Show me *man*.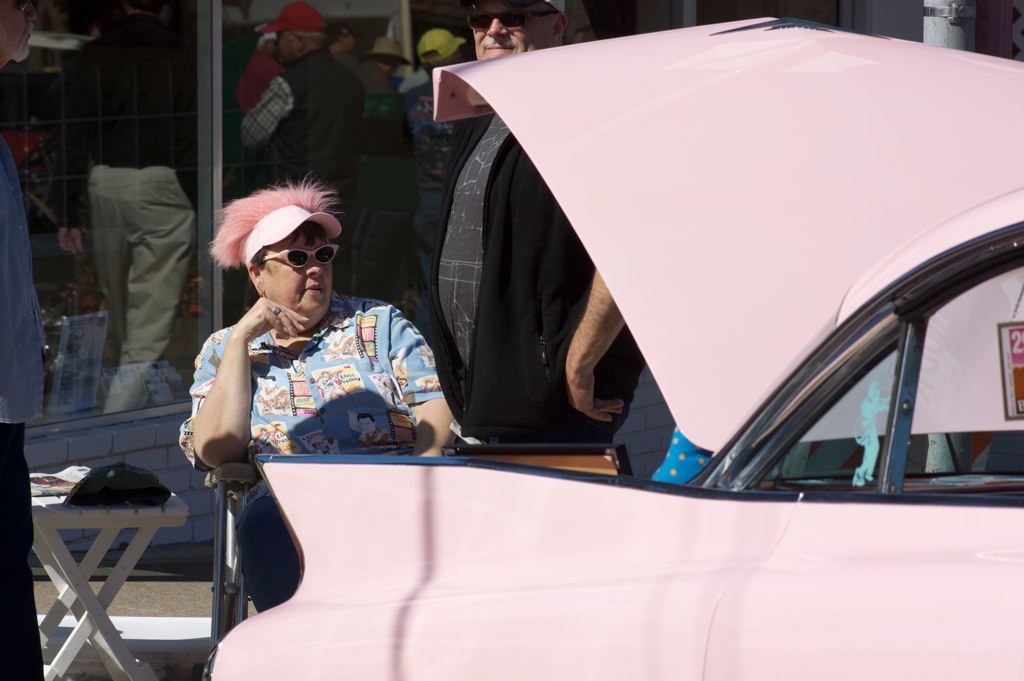
*man* is here: Rect(231, 6, 361, 200).
